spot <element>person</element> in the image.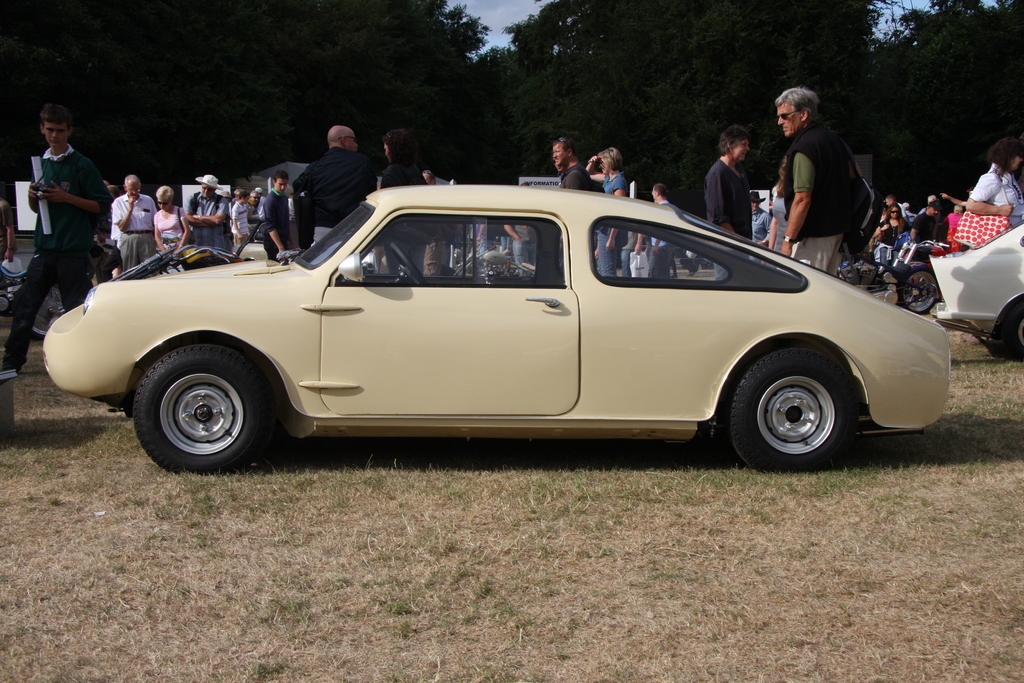
<element>person</element> found at region(250, 185, 263, 230).
